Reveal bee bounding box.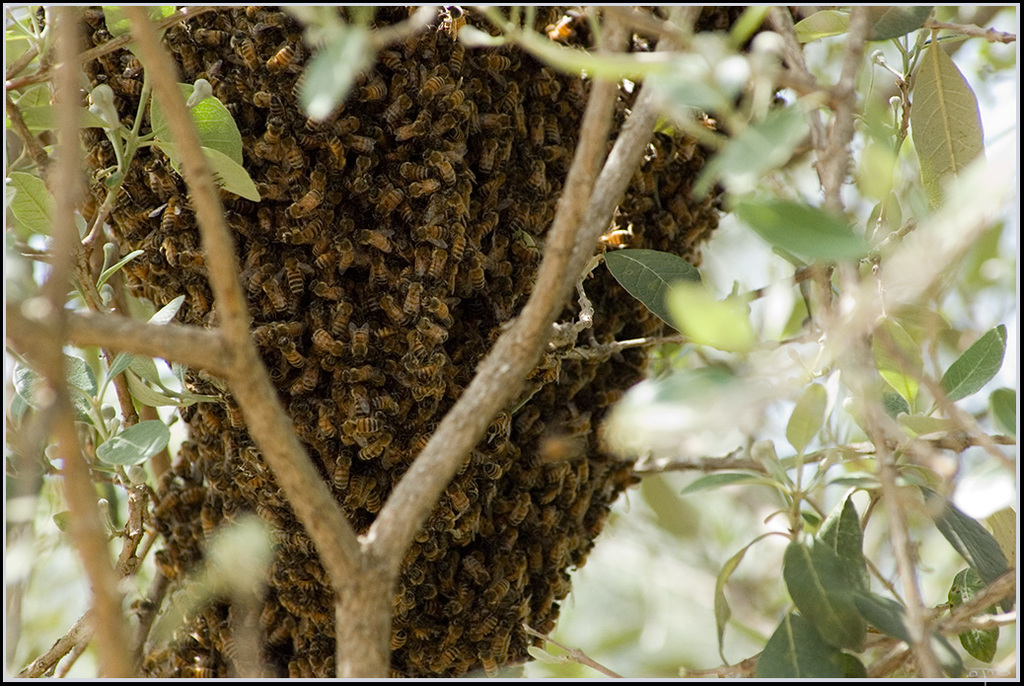
Revealed: x1=224, y1=219, x2=259, y2=237.
